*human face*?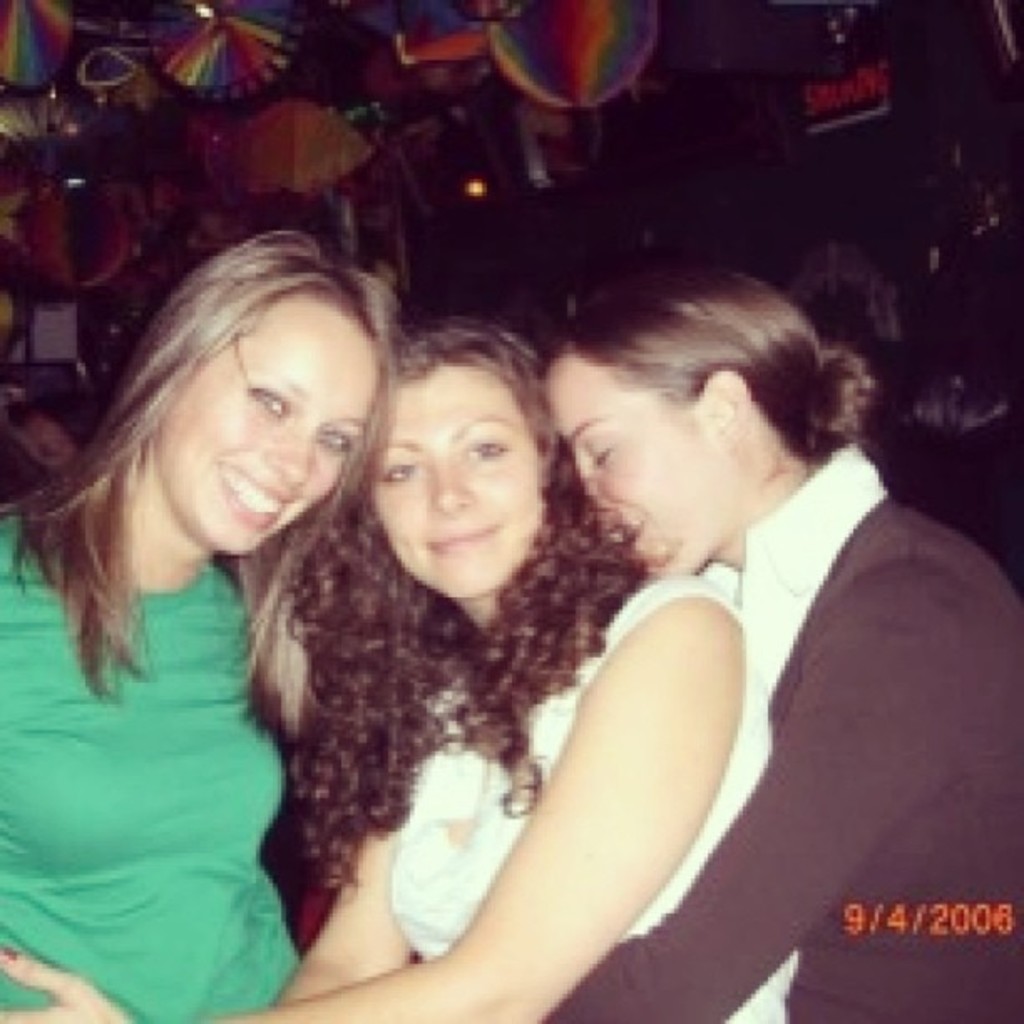
bbox=(144, 308, 375, 574)
